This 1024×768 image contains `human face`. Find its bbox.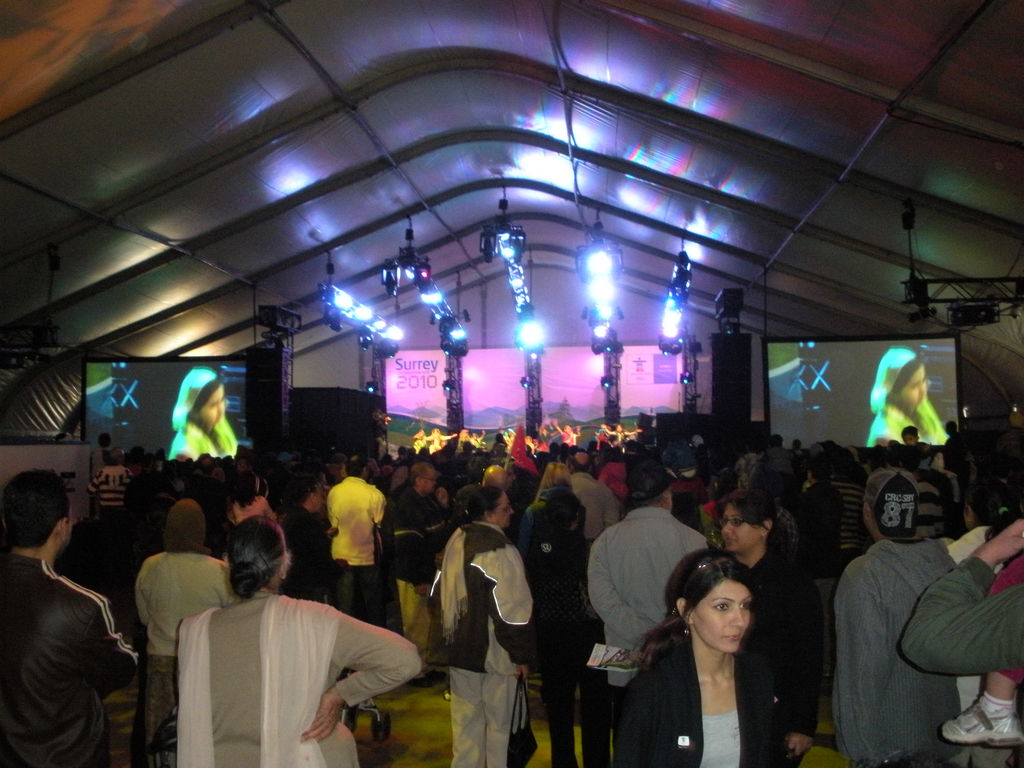
201, 388, 227, 428.
